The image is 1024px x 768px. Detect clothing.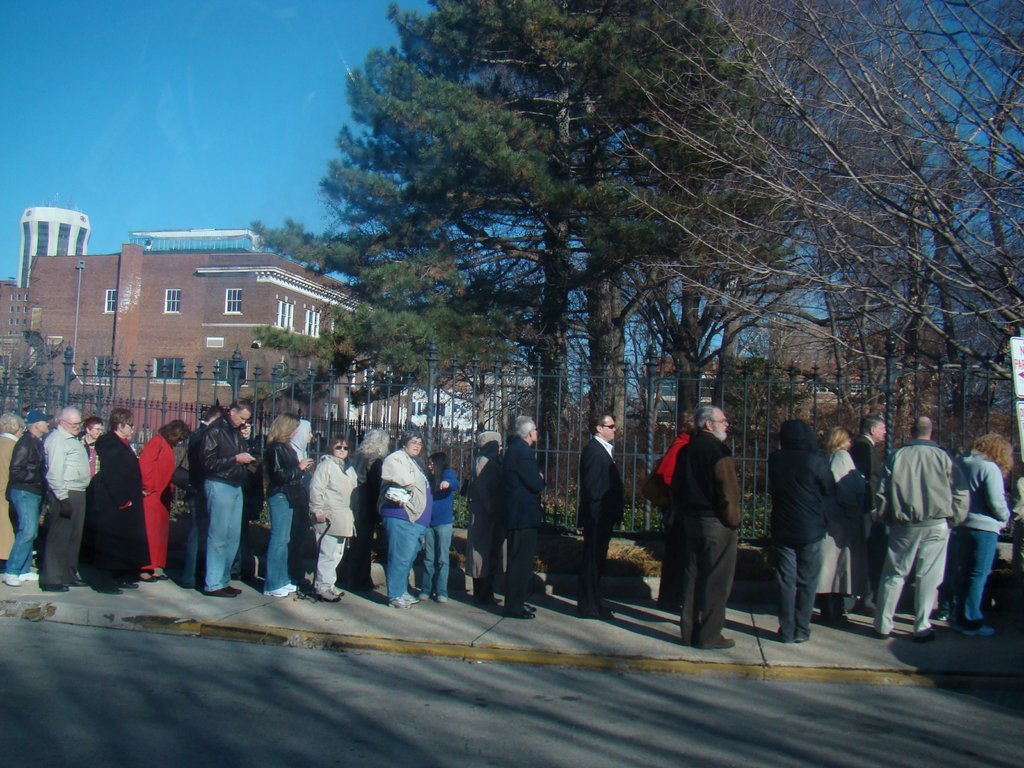
Detection: locate(135, 430, 180, 570).
